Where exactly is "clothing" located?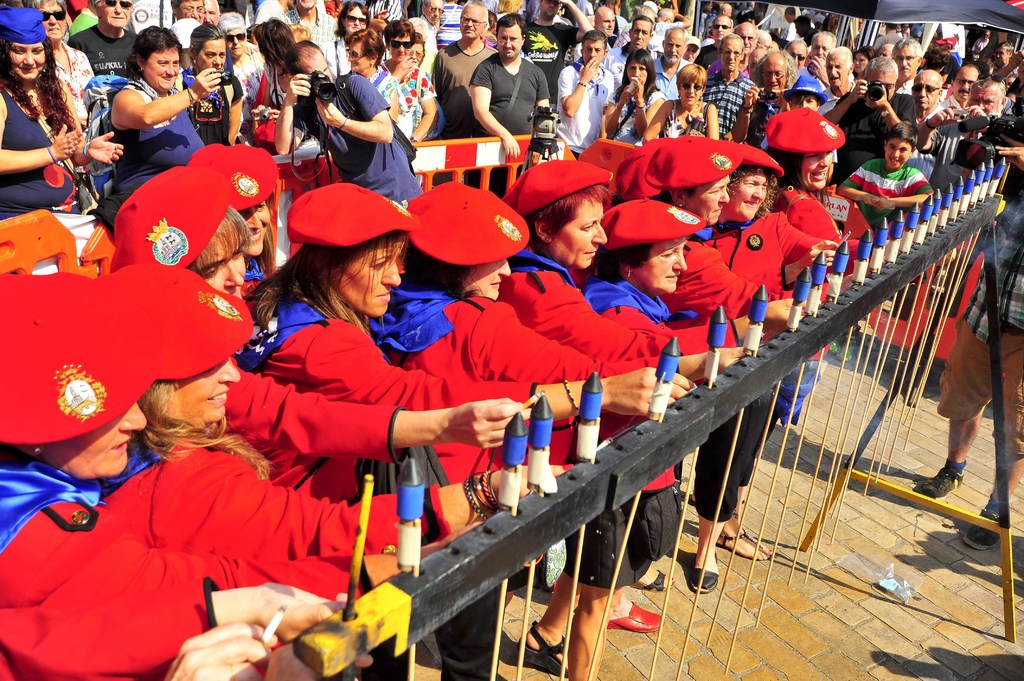
Its bounding box is rect(1, 459, 301, 680).
